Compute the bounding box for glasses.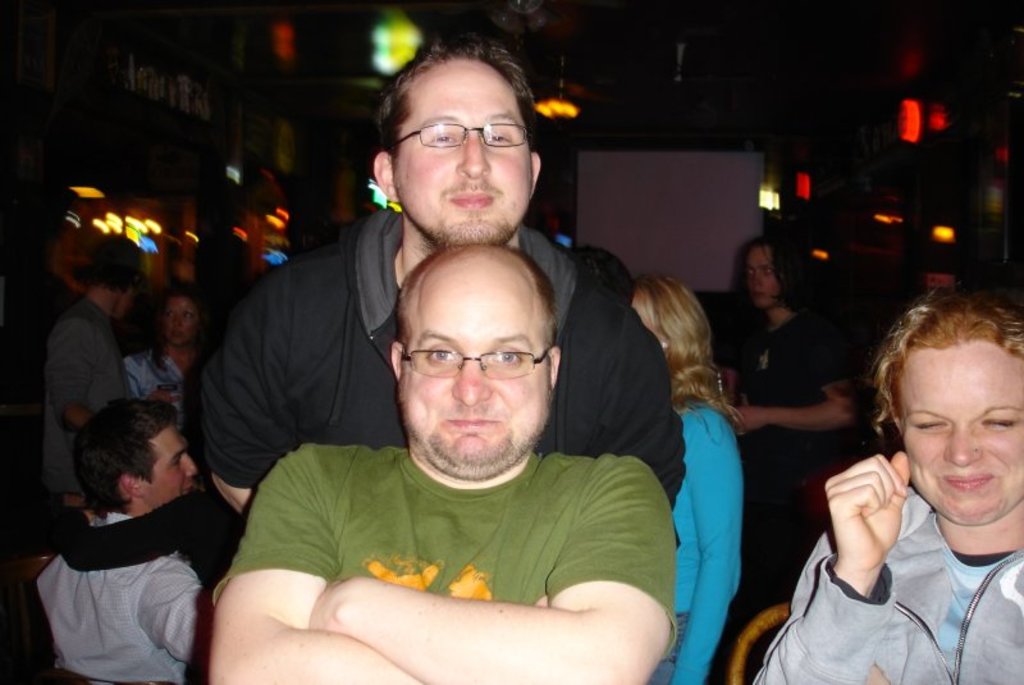
Rect(397, 338, 544, 396).
